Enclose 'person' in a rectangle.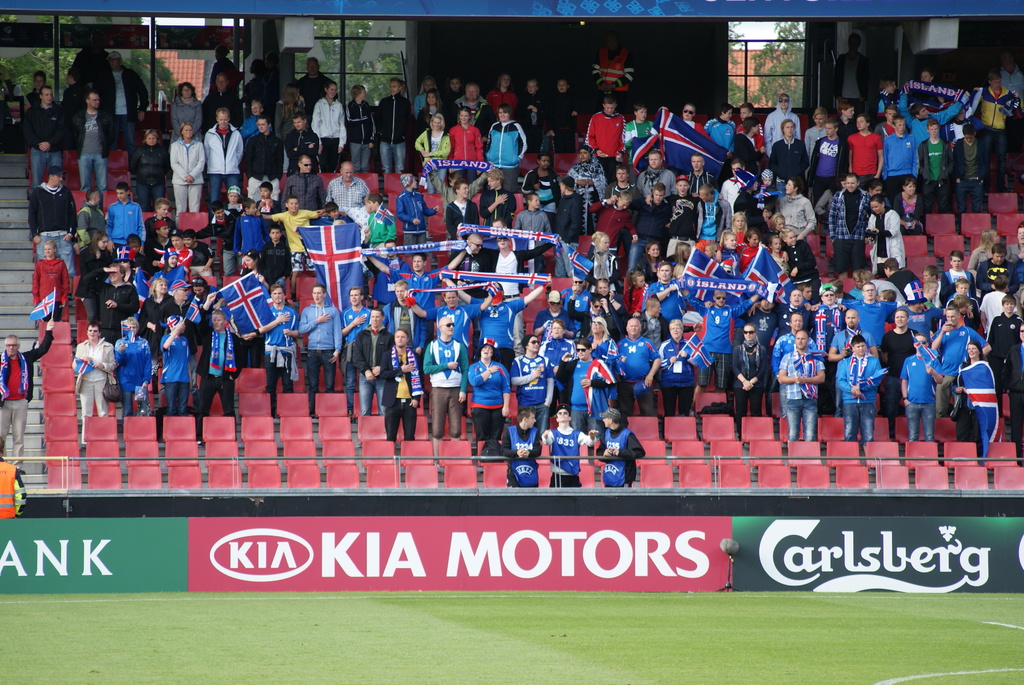
box=[772, 74, 800, 134].
